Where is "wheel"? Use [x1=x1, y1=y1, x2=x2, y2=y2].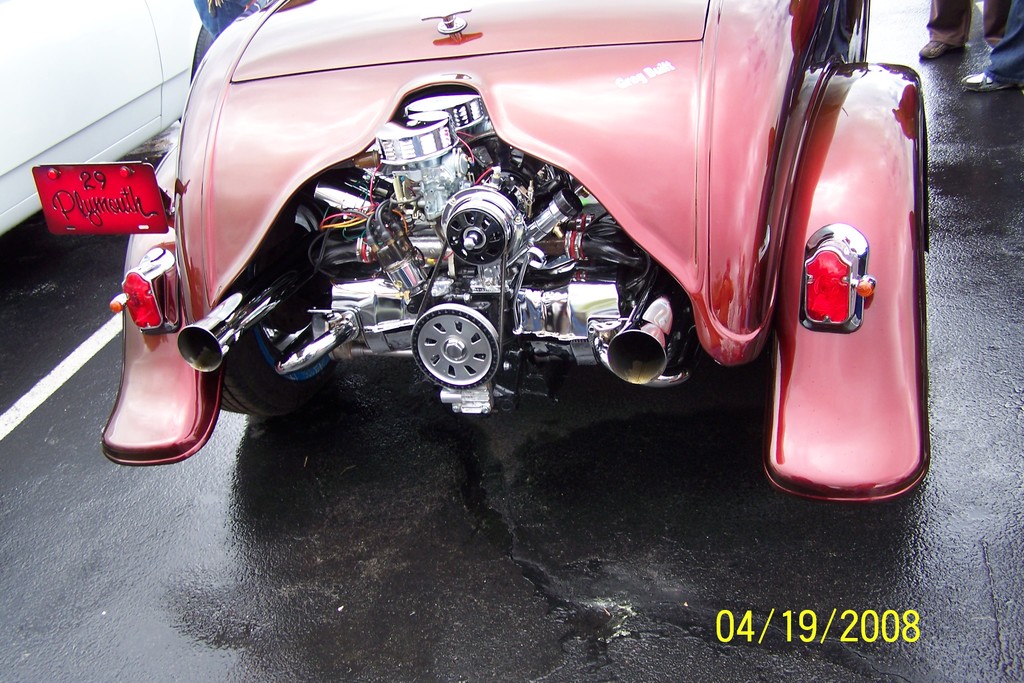
[x1=220, y1=259, x2=339, y2=415].
